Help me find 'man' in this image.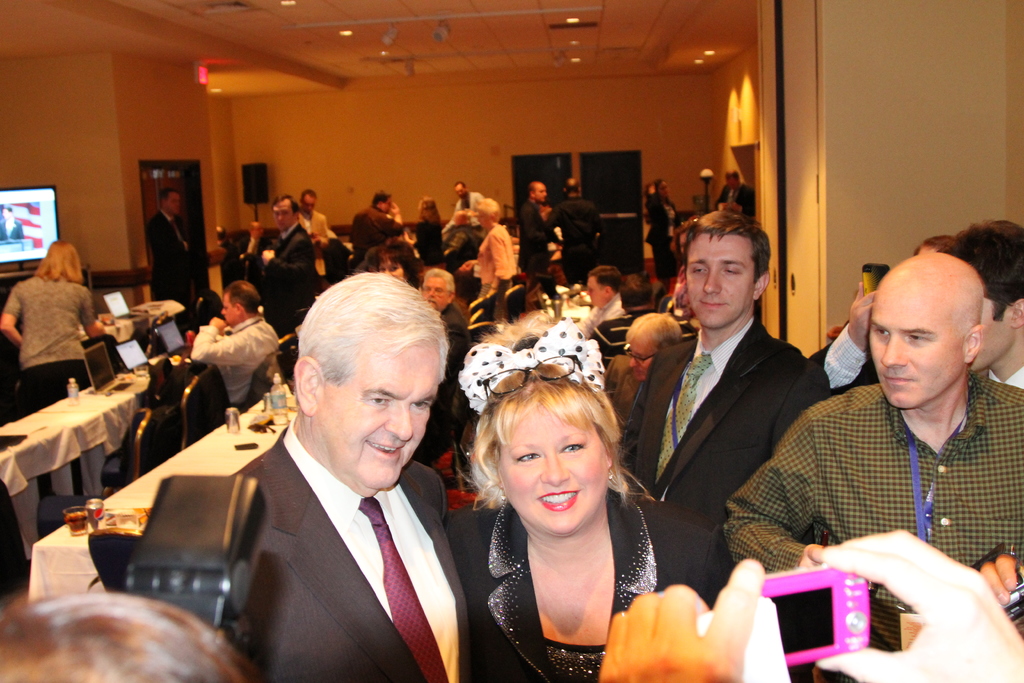
Found it: (left=950, top=219, right=1023, bottom=388).
